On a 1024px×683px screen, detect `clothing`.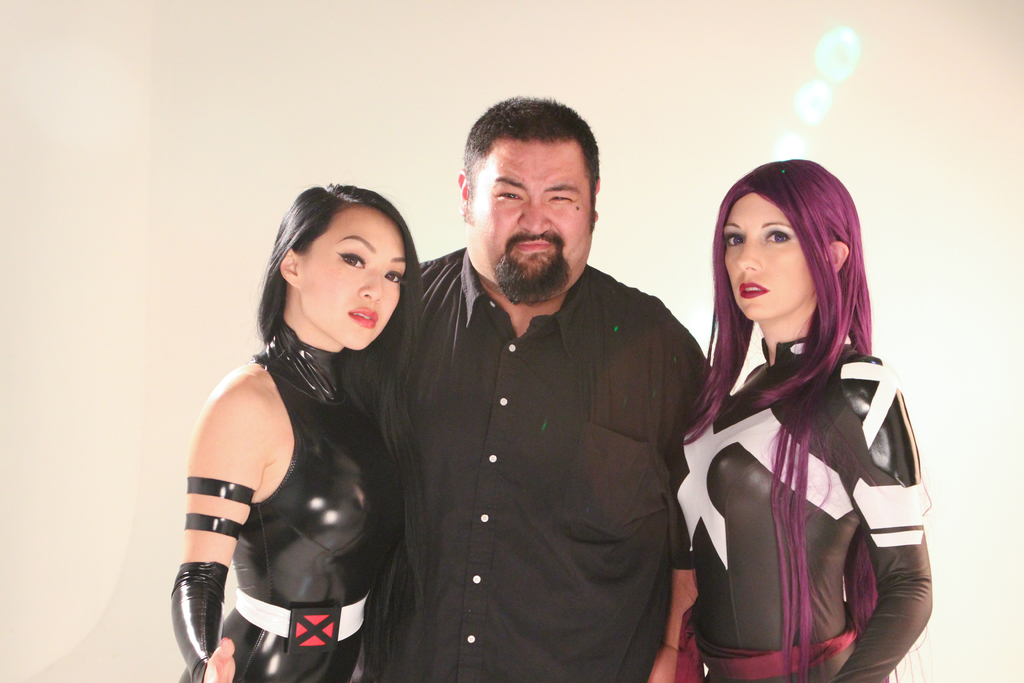
crop(668, 286, 934, 682).
